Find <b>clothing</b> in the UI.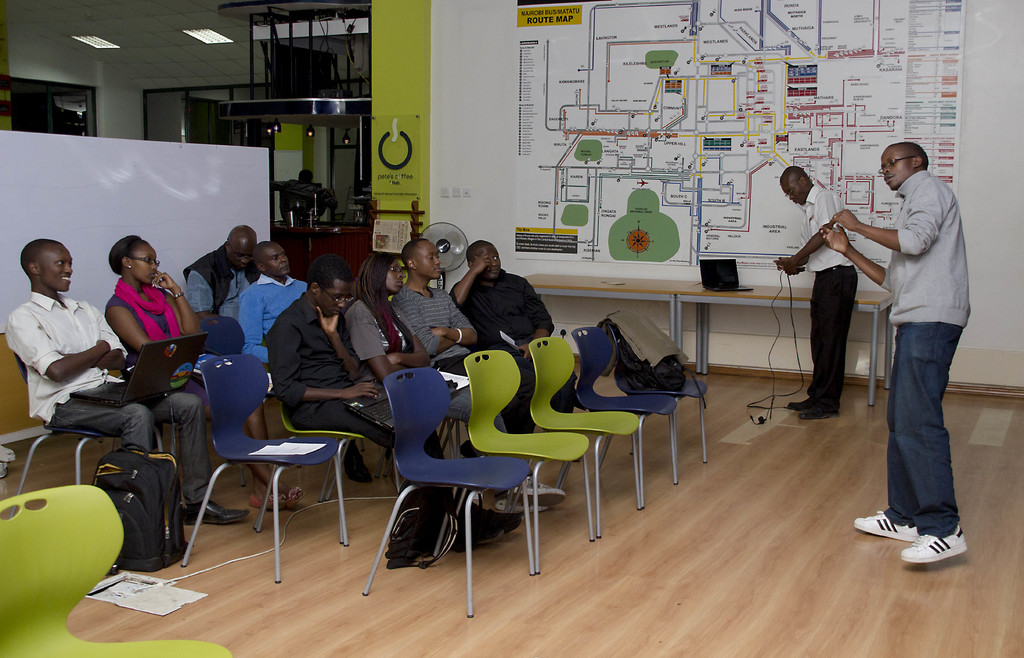
UI element at <bbox>269, 293, 431, 485</bbox>.
